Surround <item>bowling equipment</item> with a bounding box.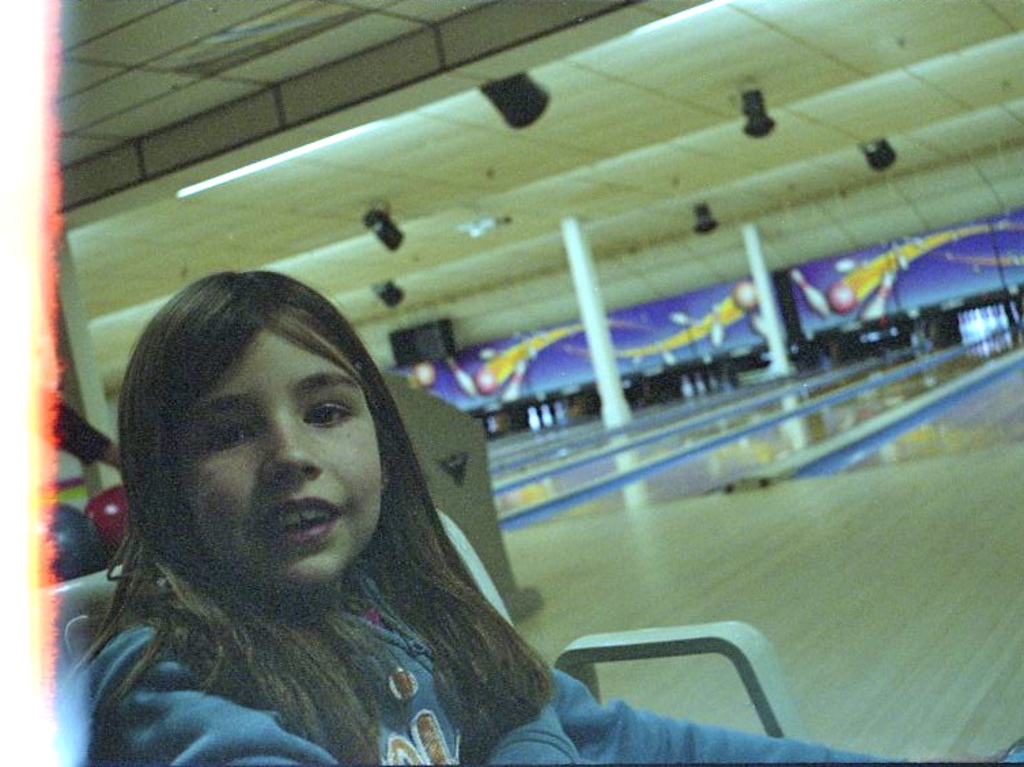
796/267/831/317.
